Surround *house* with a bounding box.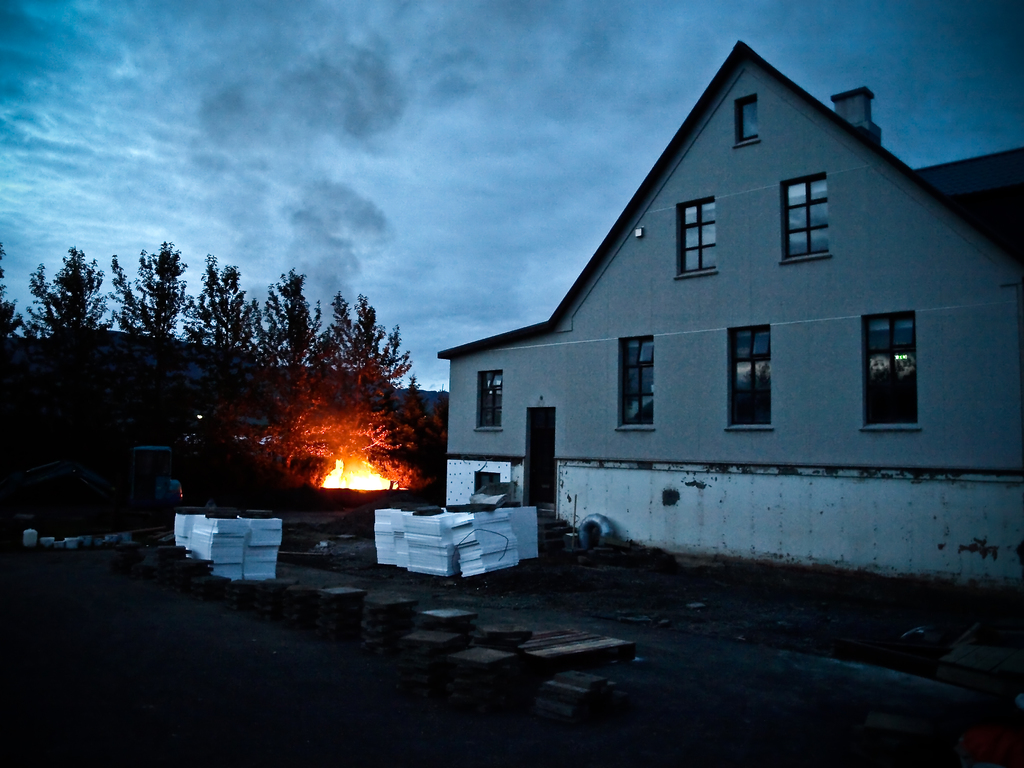
pyautogui.locateOnScreen(420, 35, 1017, 598).
